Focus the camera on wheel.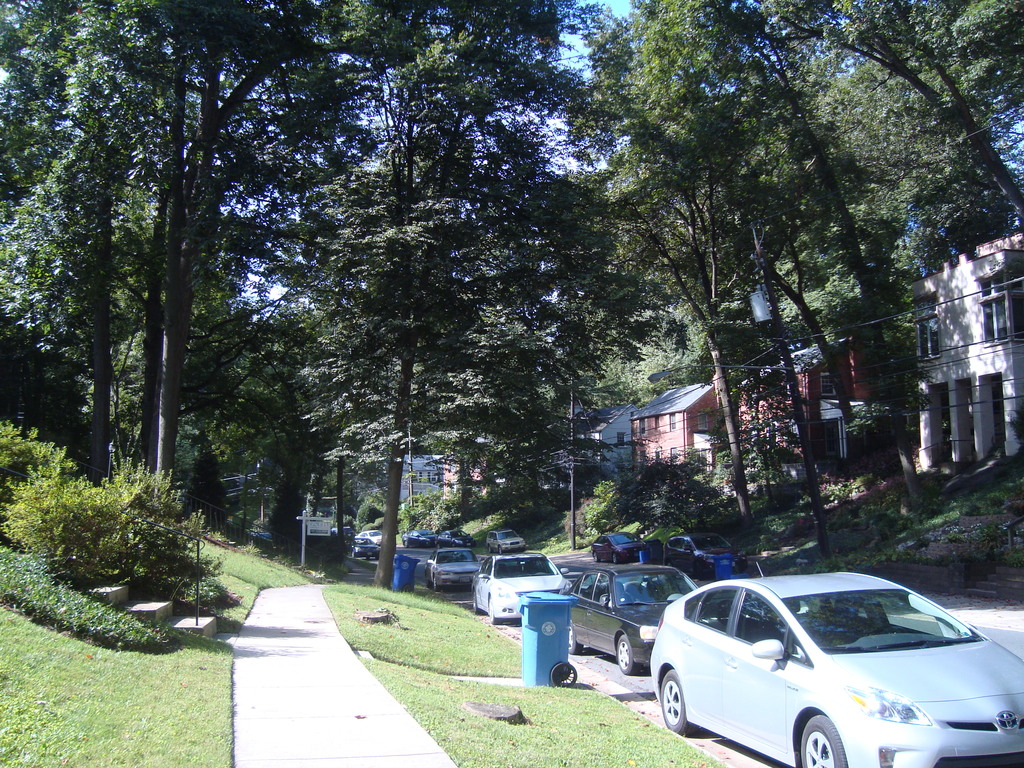
Focus region: [left=432, top=541, right=442, bottom=550].
